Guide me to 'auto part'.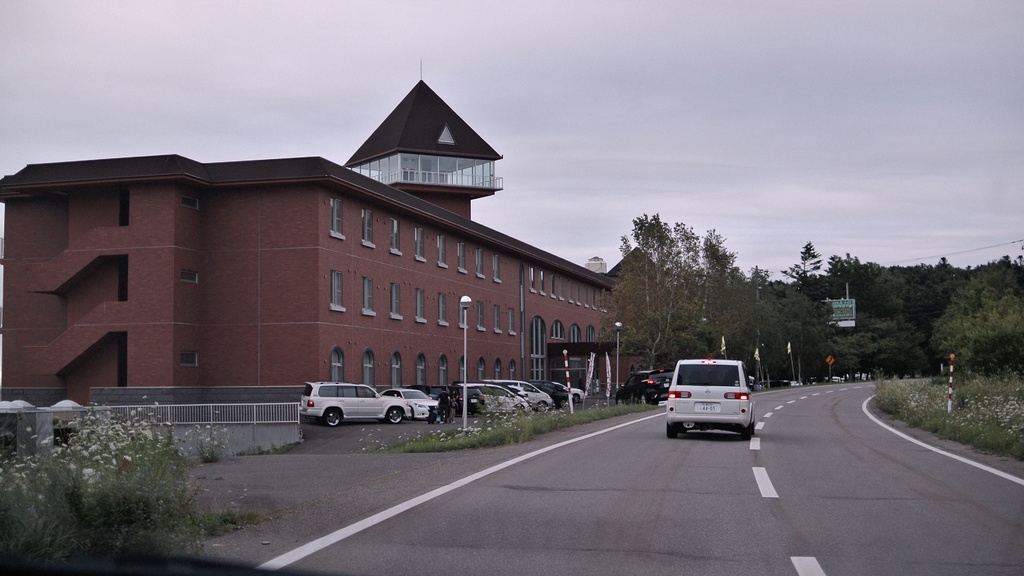
Guidance: detection(326, 408, 342, 424).
